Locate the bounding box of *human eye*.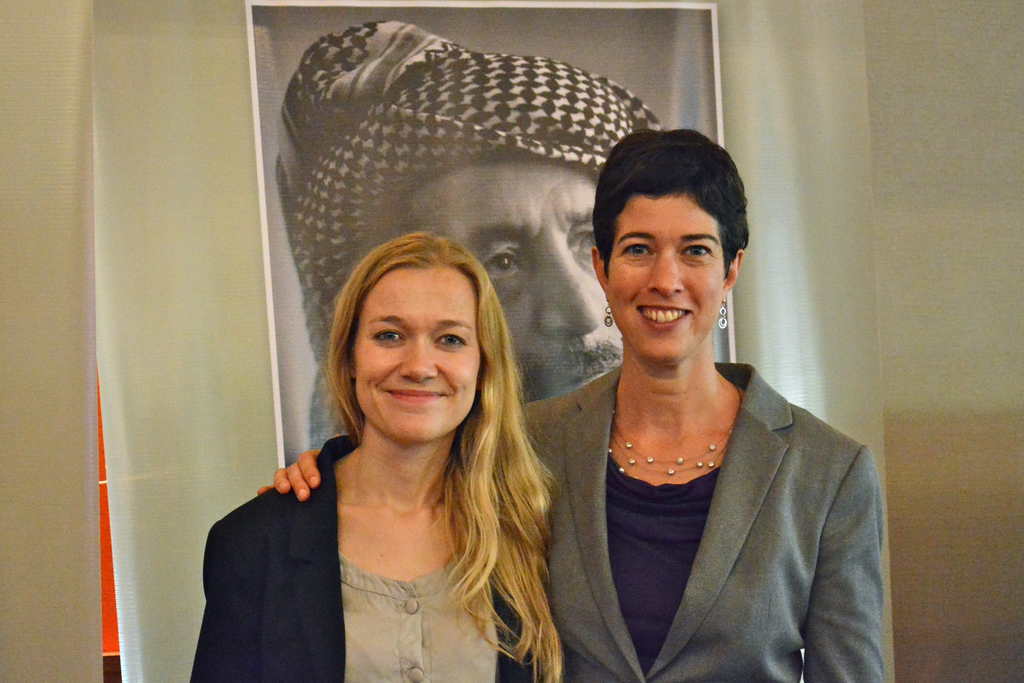
Bounding box: <box>372,325,405,346</box>.
